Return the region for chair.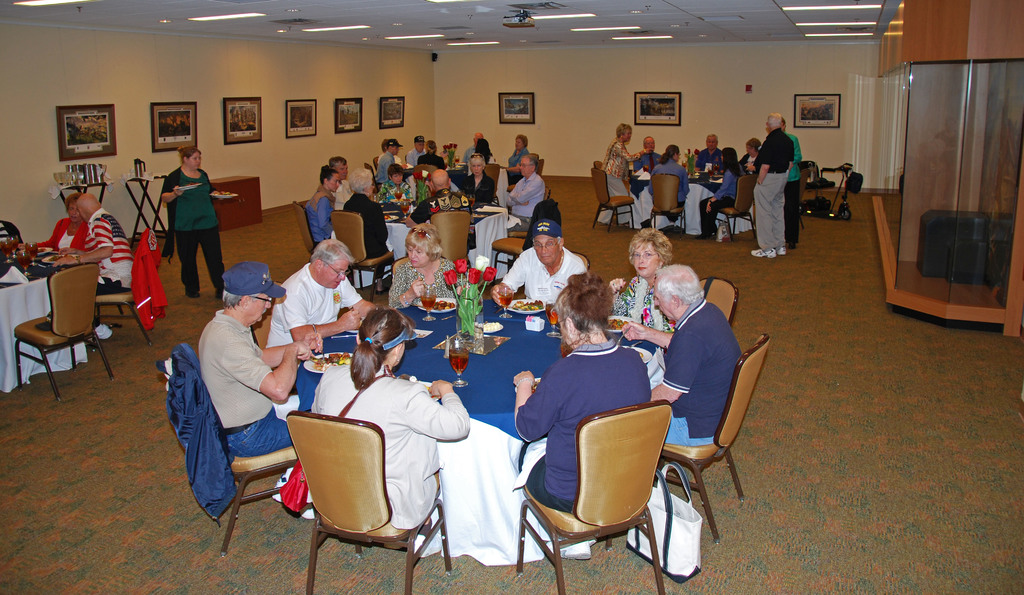
(left=717, top=171, right=761, bottom=239).
